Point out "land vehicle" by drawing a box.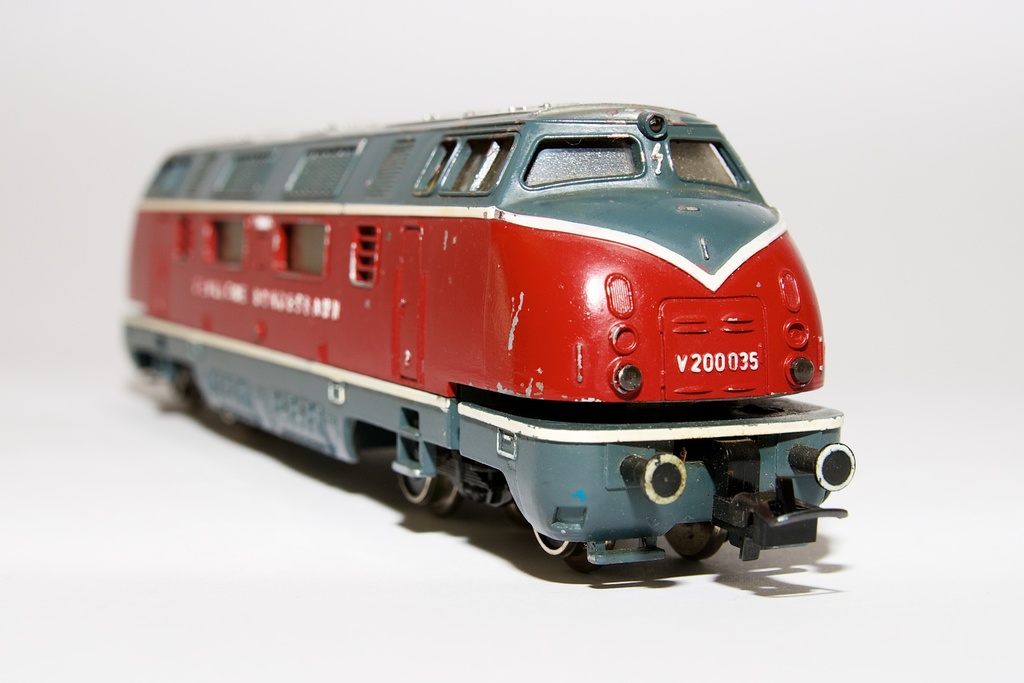
select_region(139, 109, 867, 586).
